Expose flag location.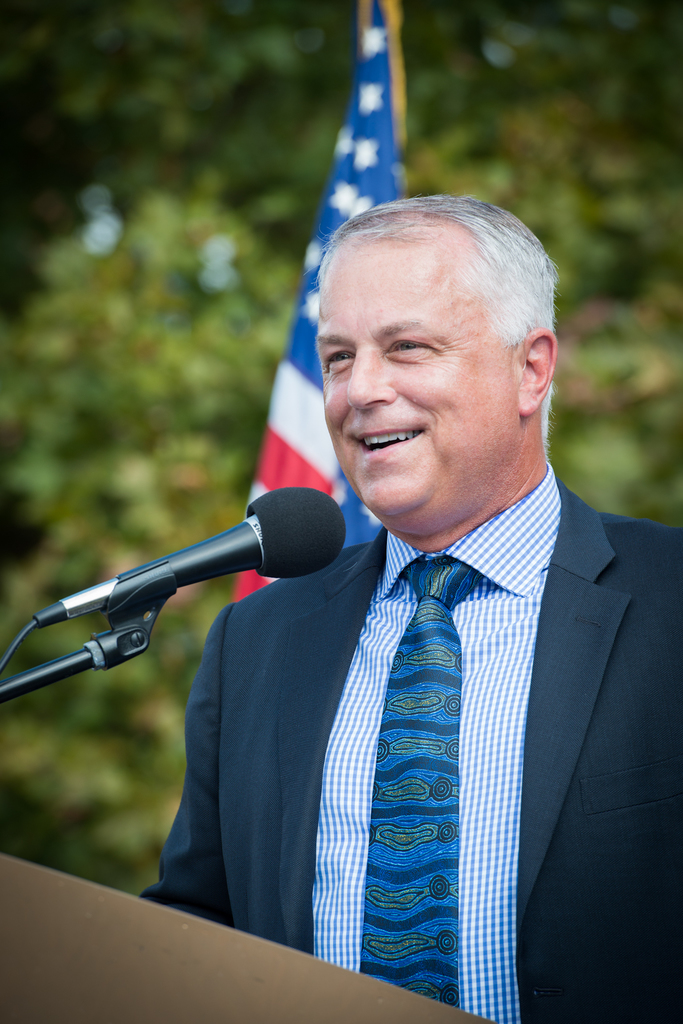
Exposed at bbox=(227, 1, 399, 604).
